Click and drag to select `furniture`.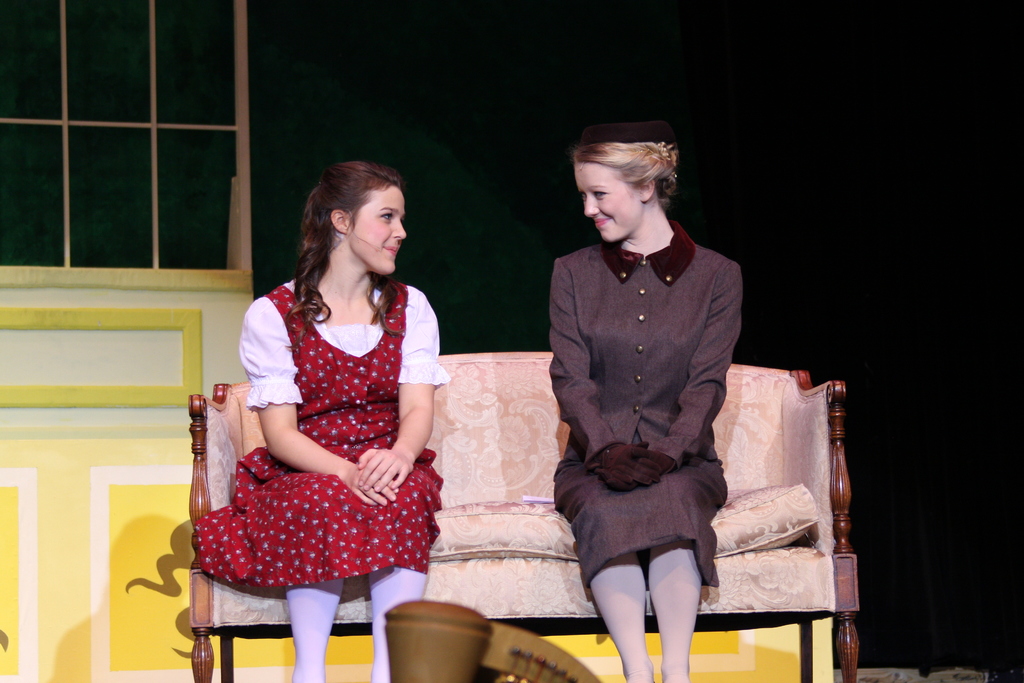
Selection: (x1=191, y1=349, x2=862, y2=682).
